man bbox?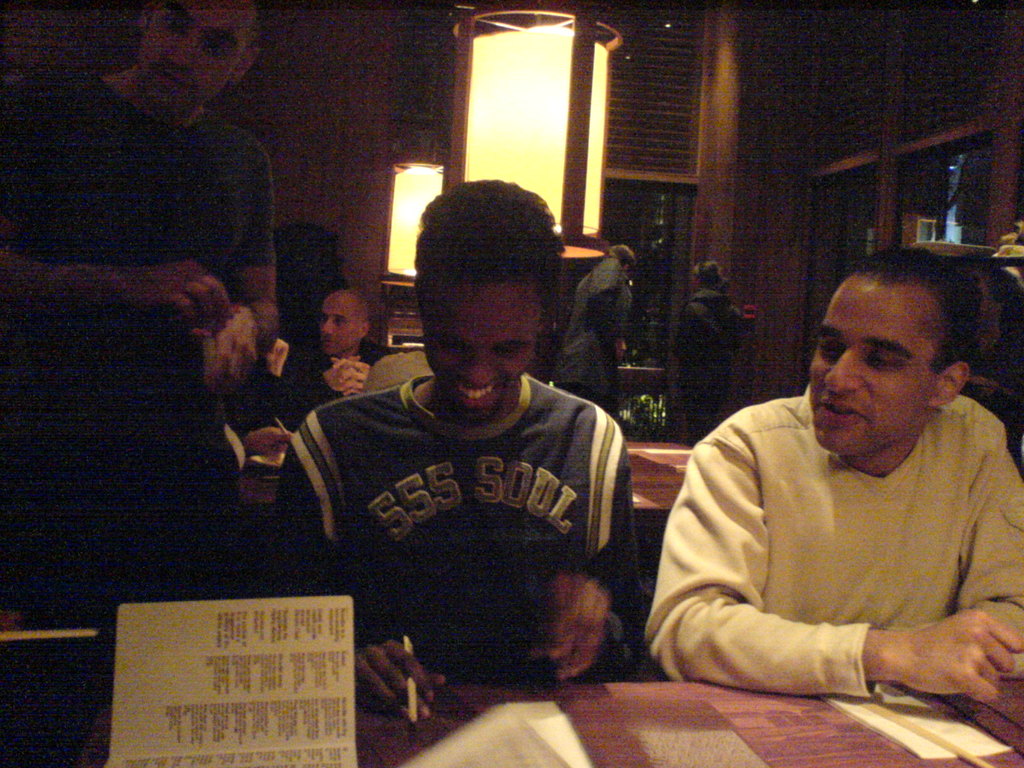
region(641, 254, 1023, 732)
